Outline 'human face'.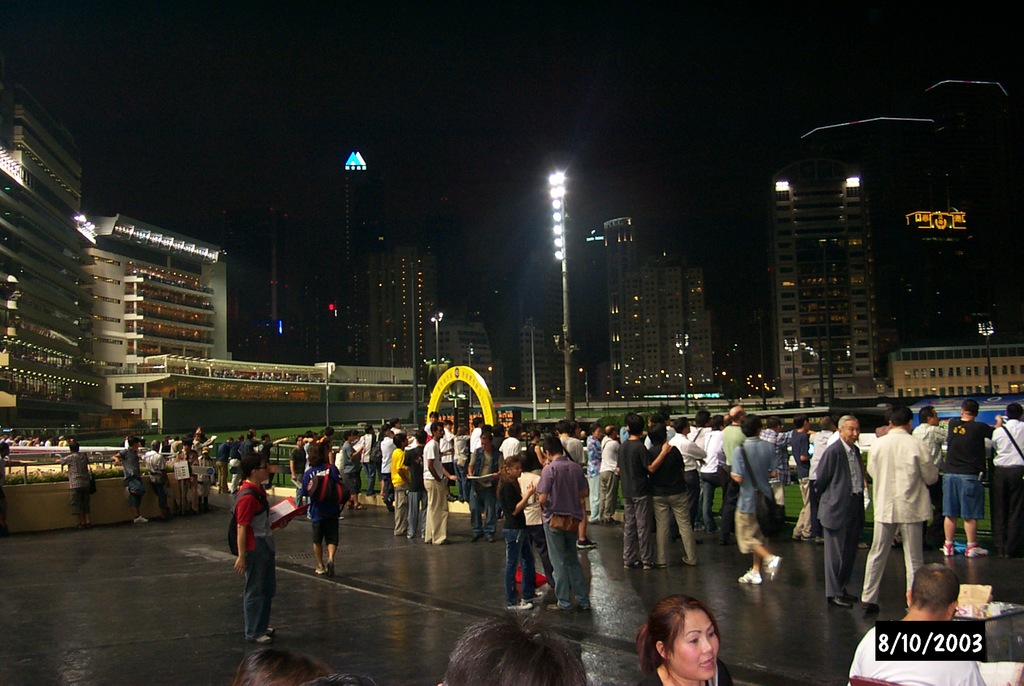
Outline: bbox(840, 420, 858, 444).
